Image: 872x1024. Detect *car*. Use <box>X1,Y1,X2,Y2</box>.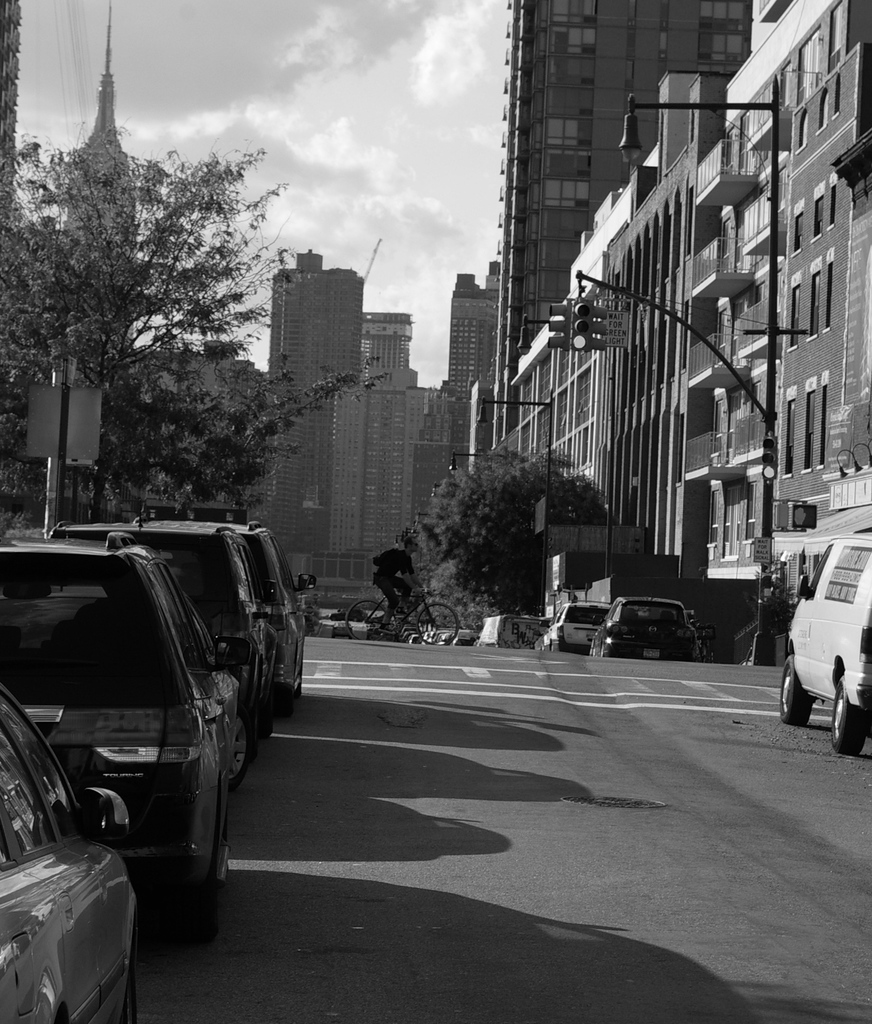
<box>0,538,252,948</box>.
